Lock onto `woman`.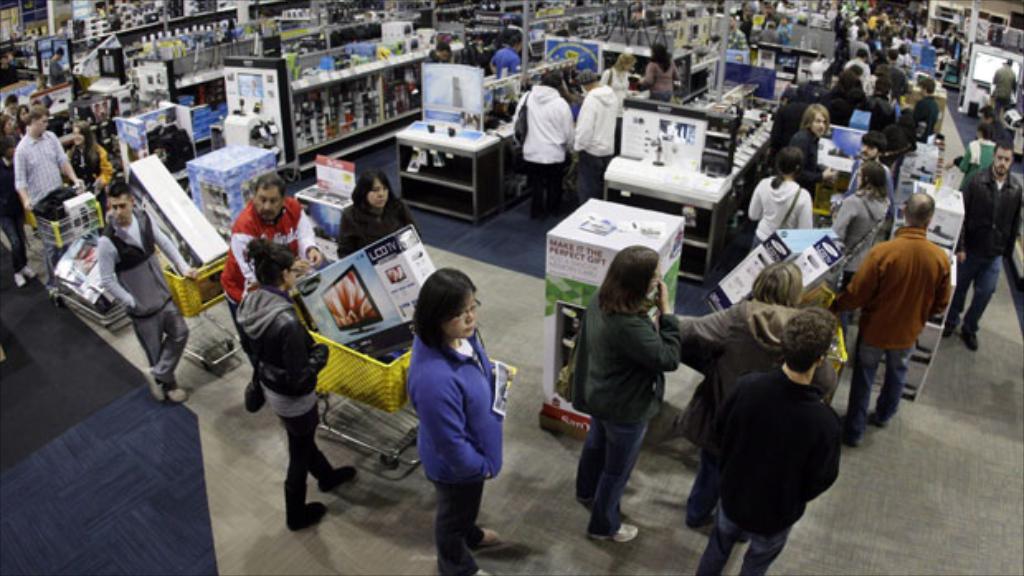
Locked: 976,102,1006,139.
